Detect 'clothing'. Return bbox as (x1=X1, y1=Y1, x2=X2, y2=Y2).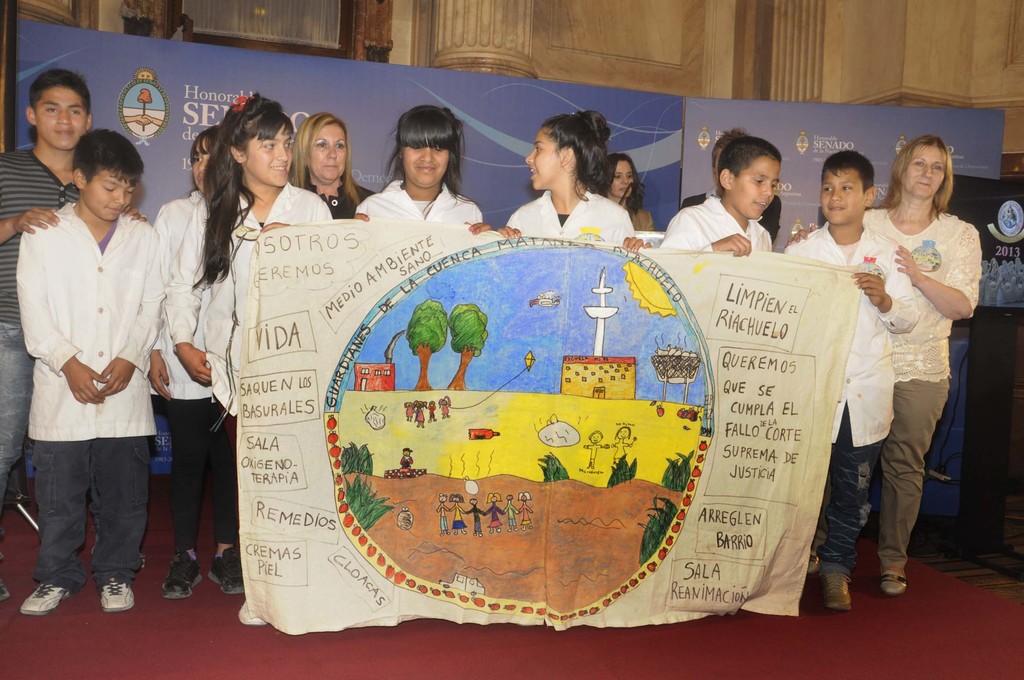
(x1=506, y1=191, x2=626, y2=241).
